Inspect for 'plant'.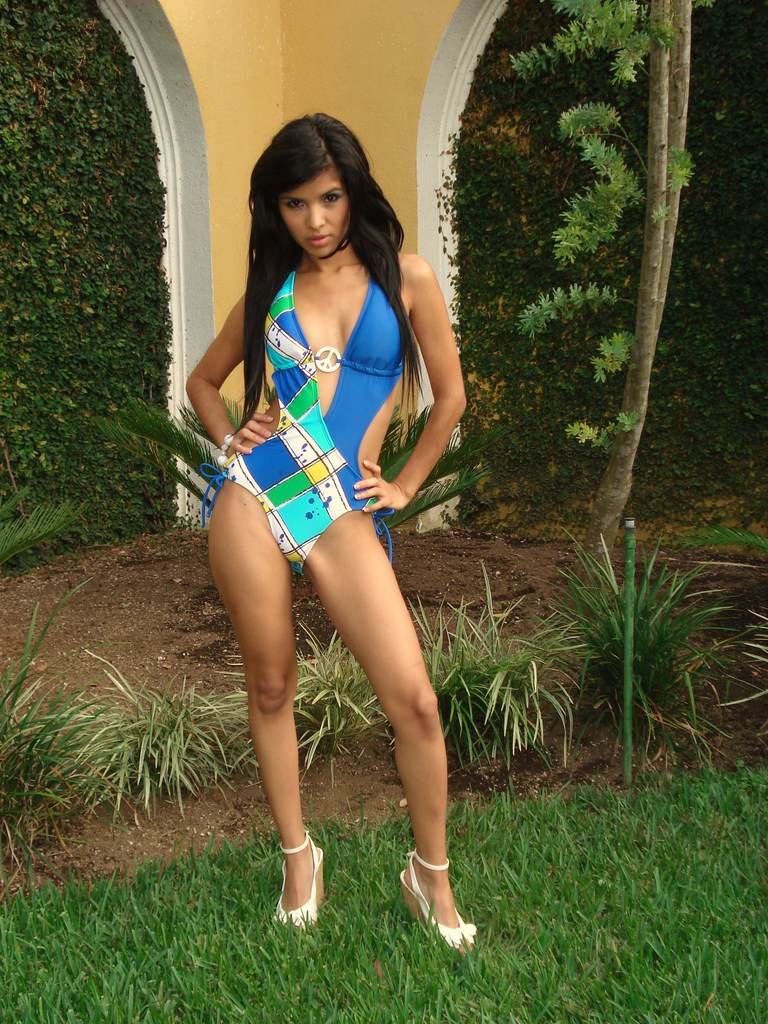
Inspection: crop(216, 399, 245, 442).
